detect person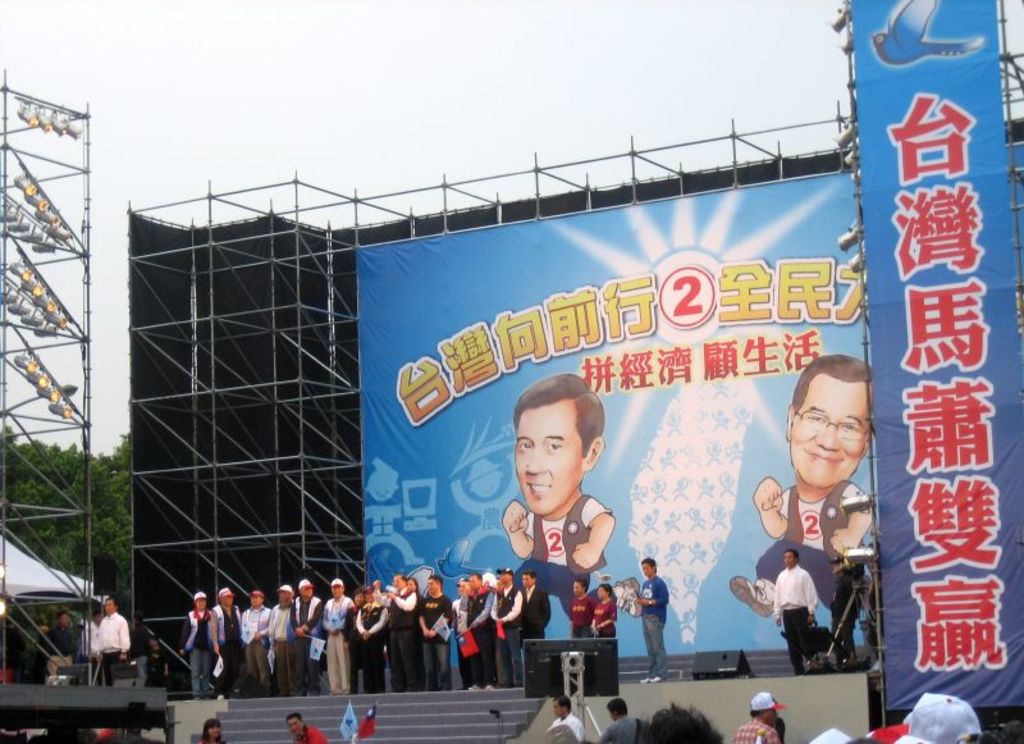
locate(599, 698, 634, 743)
